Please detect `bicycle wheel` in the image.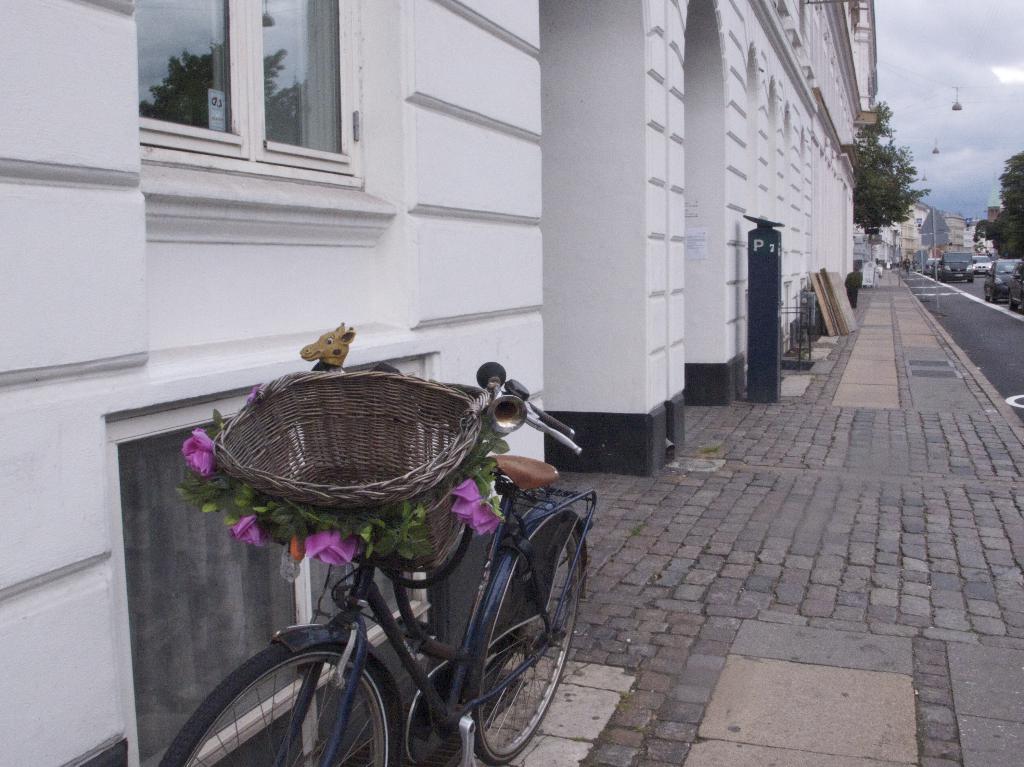
locate(471, 510, 587, 766).
